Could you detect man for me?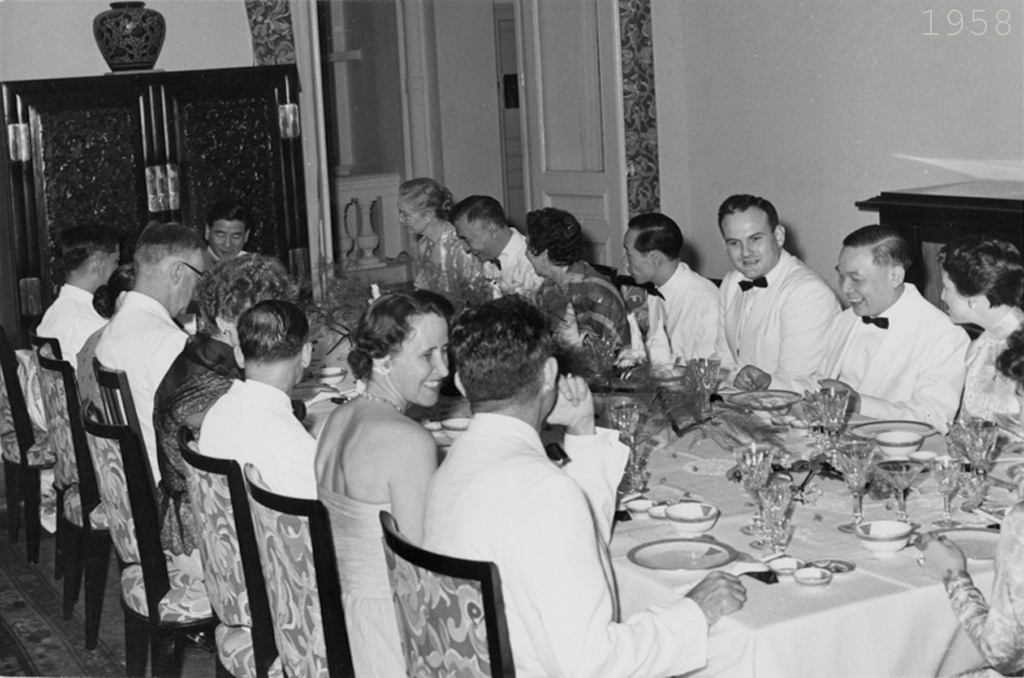
Detection result: <bbox>445, 193, 548, 307</bbox>.
